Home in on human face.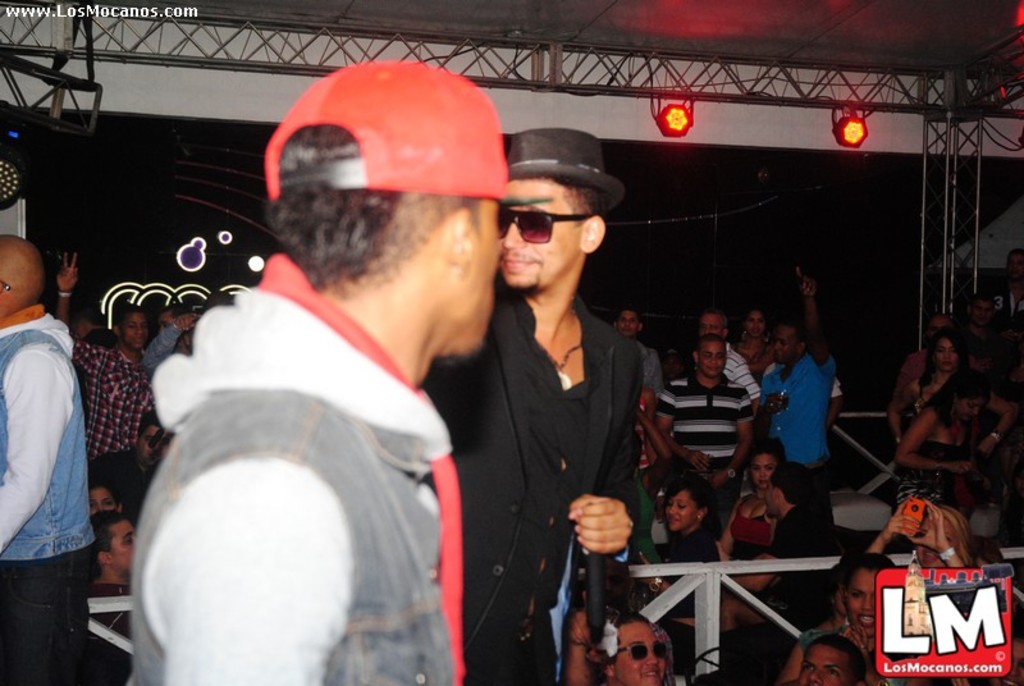
Homed in at bbox=(663, 491, 699, 529).
